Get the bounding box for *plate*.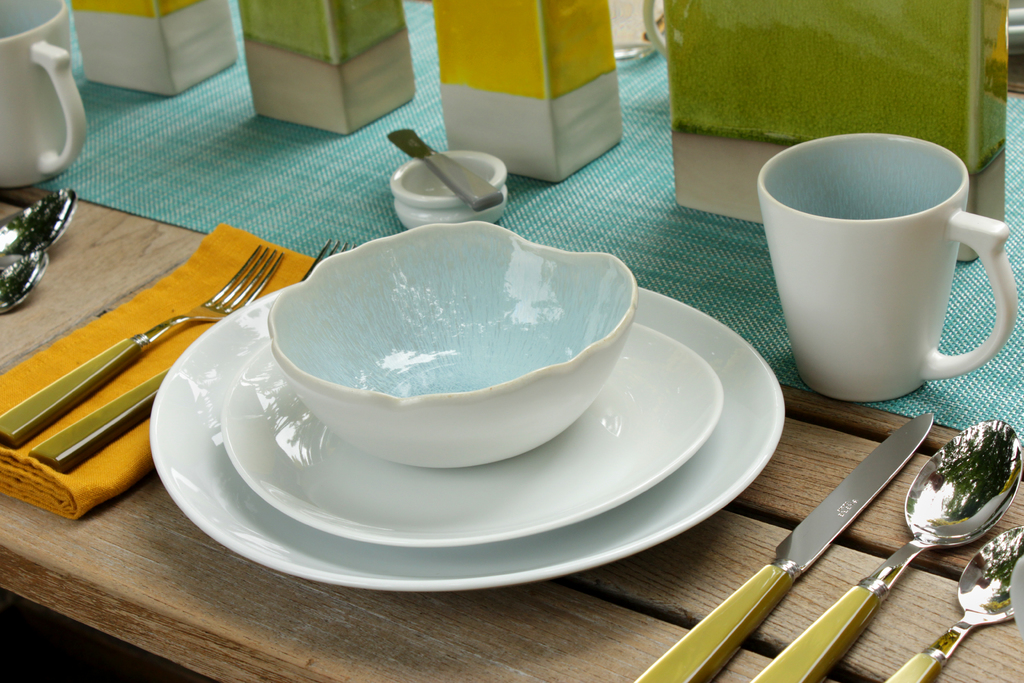
{"x1": 150, "y1": 281, "x2": 786, "y2": 595}.
